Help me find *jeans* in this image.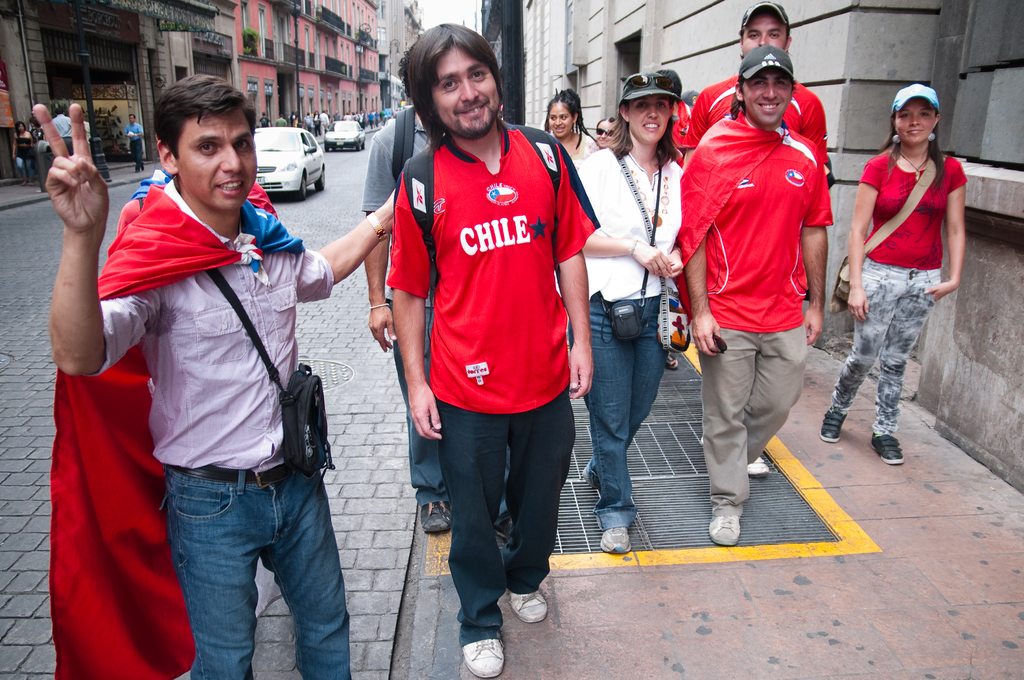
Found it: locate(154, 457, 348, 668).
